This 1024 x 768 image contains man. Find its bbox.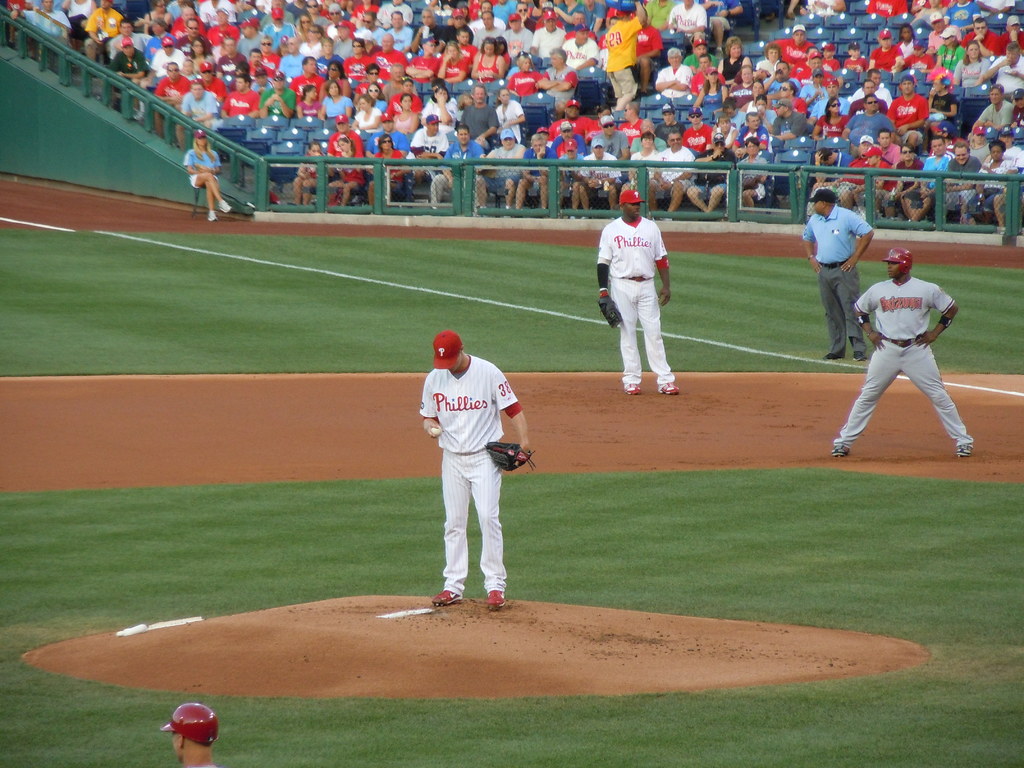
locate(460, 83, 500, 147).
